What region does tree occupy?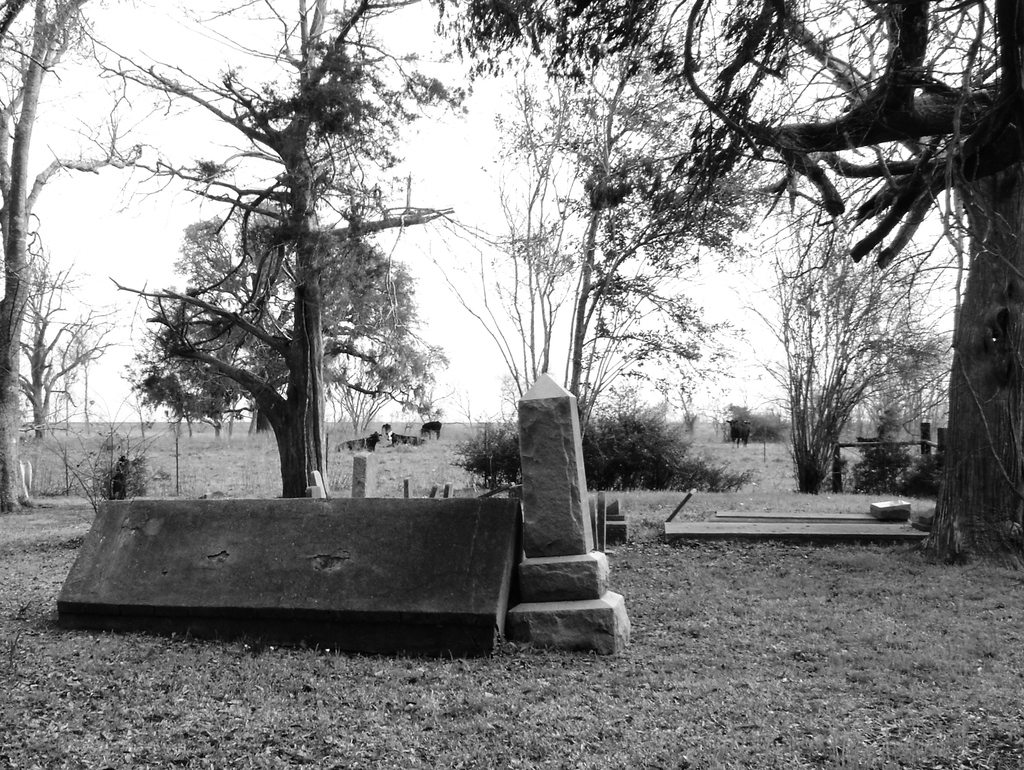
BBox(0, 0, 170, 513).
